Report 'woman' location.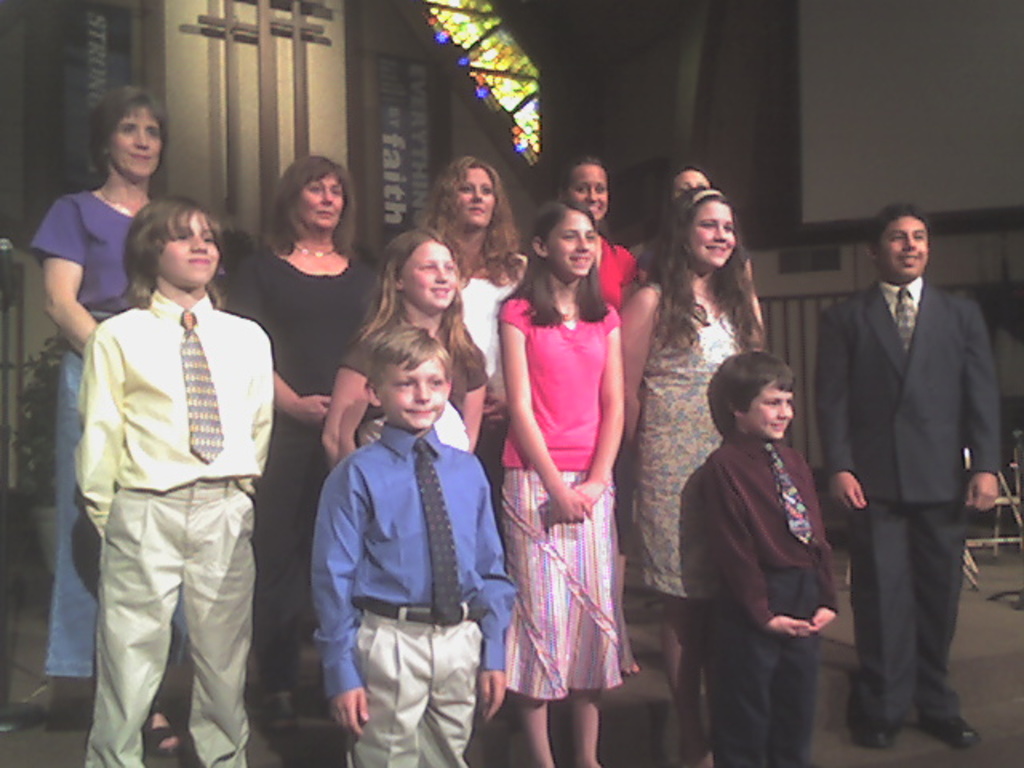
Report: crop(618, 187, 774, 766).
